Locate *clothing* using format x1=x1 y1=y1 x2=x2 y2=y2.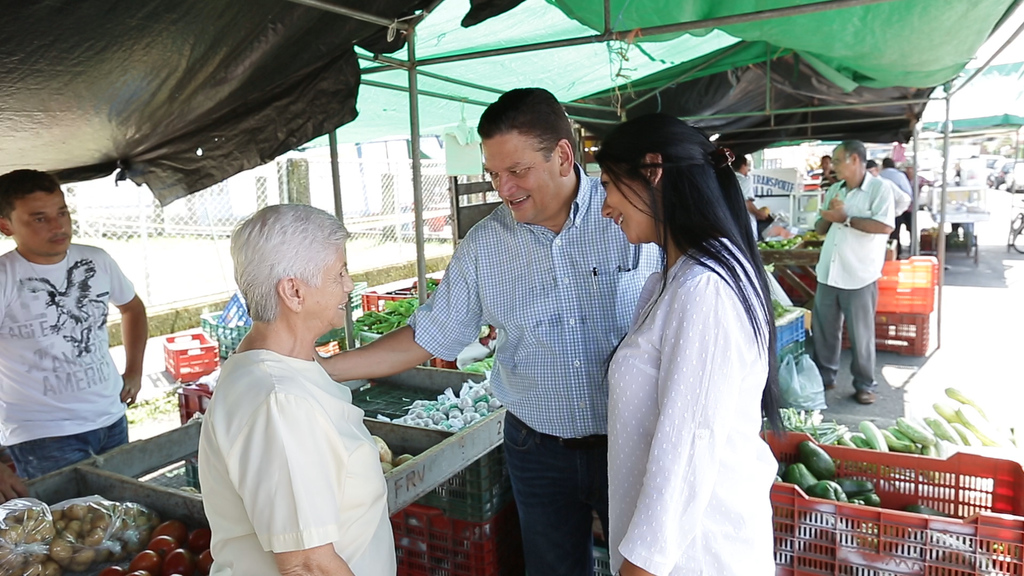
x1=398 y1=161 x2=662 y2=575.
